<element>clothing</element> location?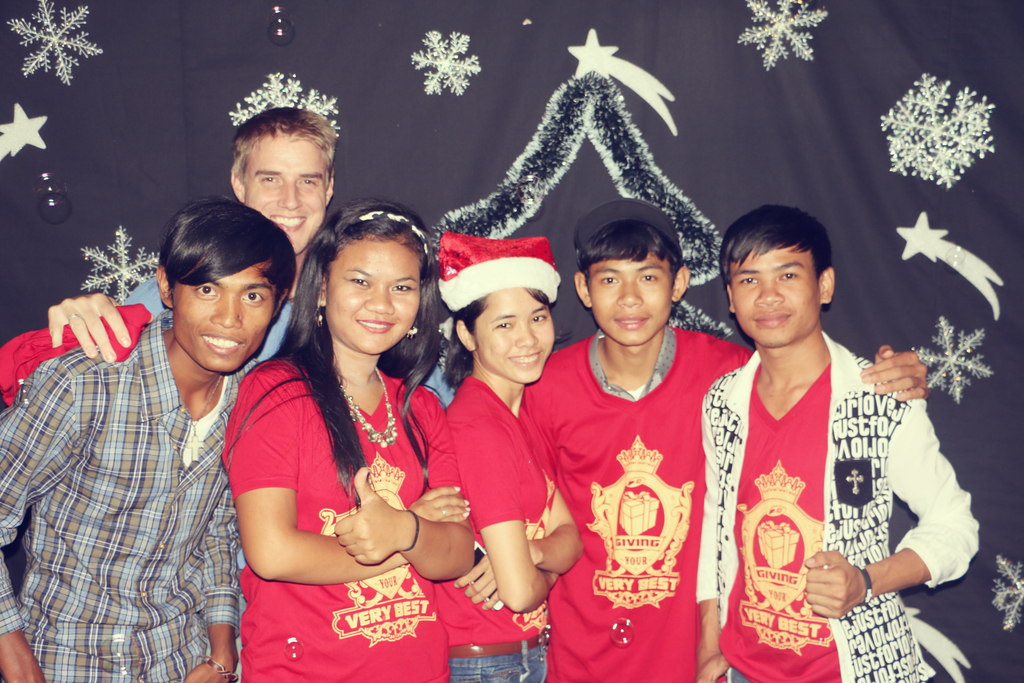
[217, 354, 465, 682]
